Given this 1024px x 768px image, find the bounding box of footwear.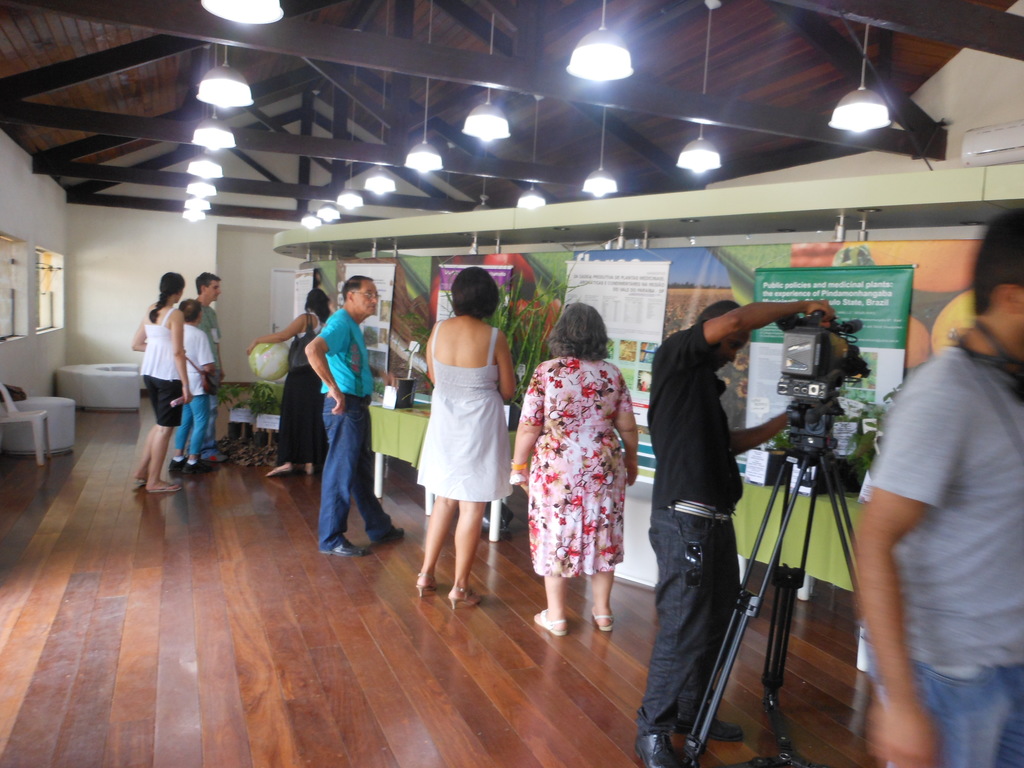
box=[676, 708, 742, 739].
